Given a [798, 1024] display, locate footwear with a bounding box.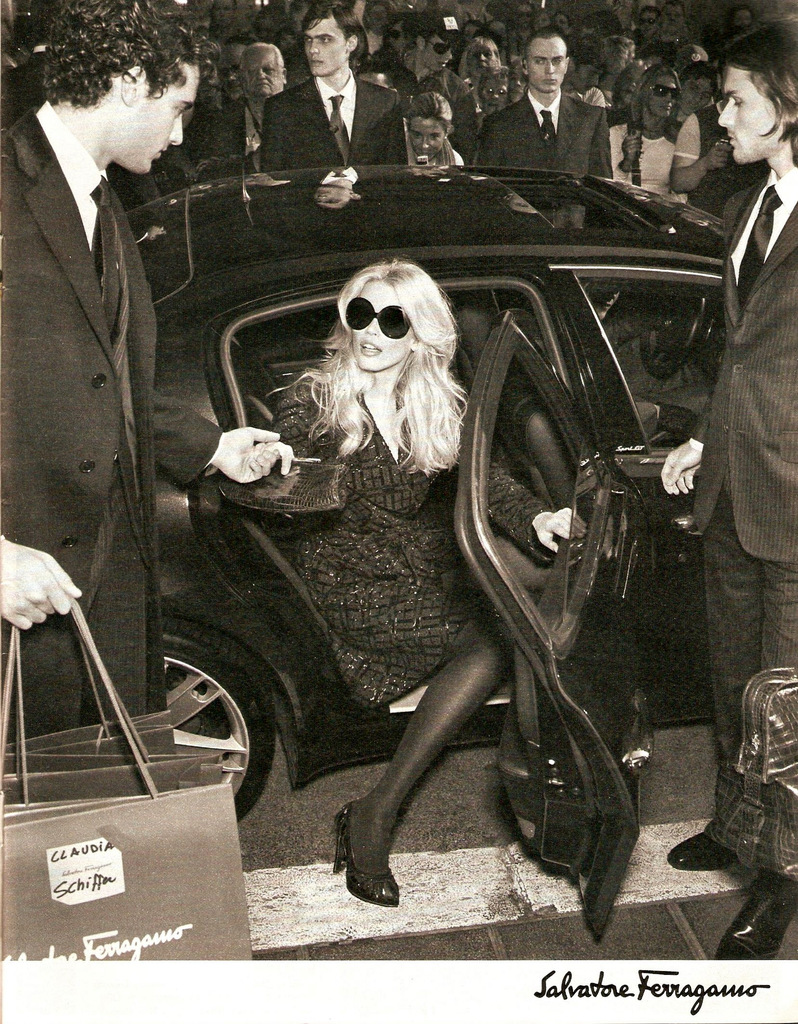
Located: {"left": 344, "top": 806, "right": 416, "bottom": 918}.
